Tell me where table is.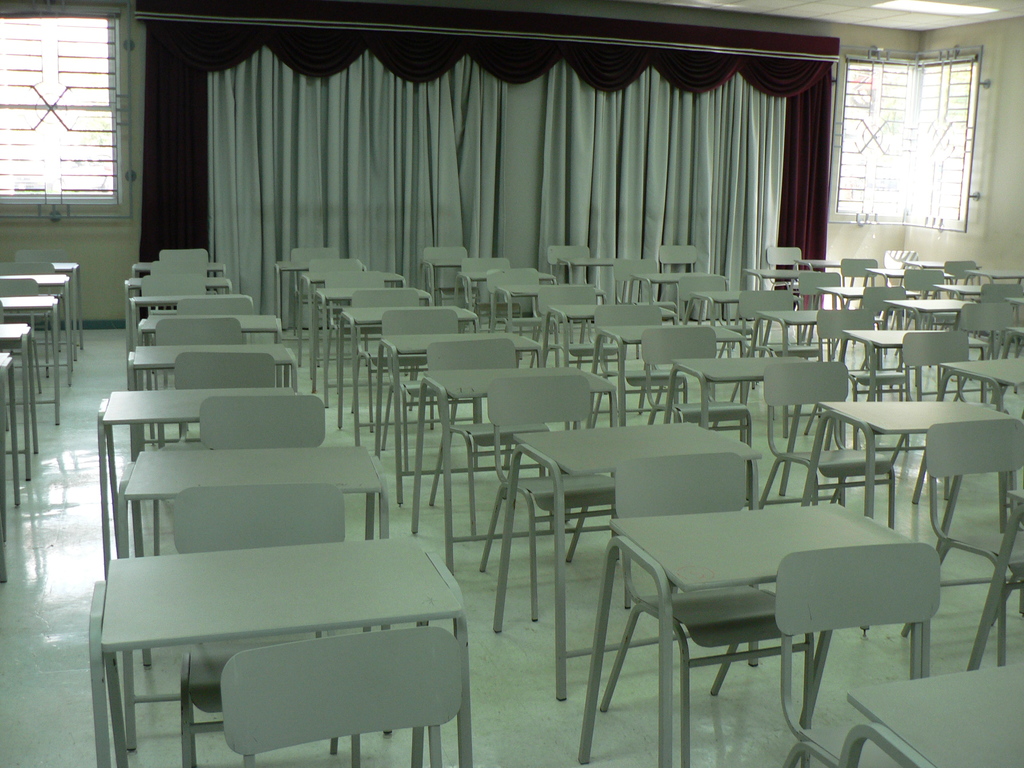
table is at box=[800, 286, 924, 359].
